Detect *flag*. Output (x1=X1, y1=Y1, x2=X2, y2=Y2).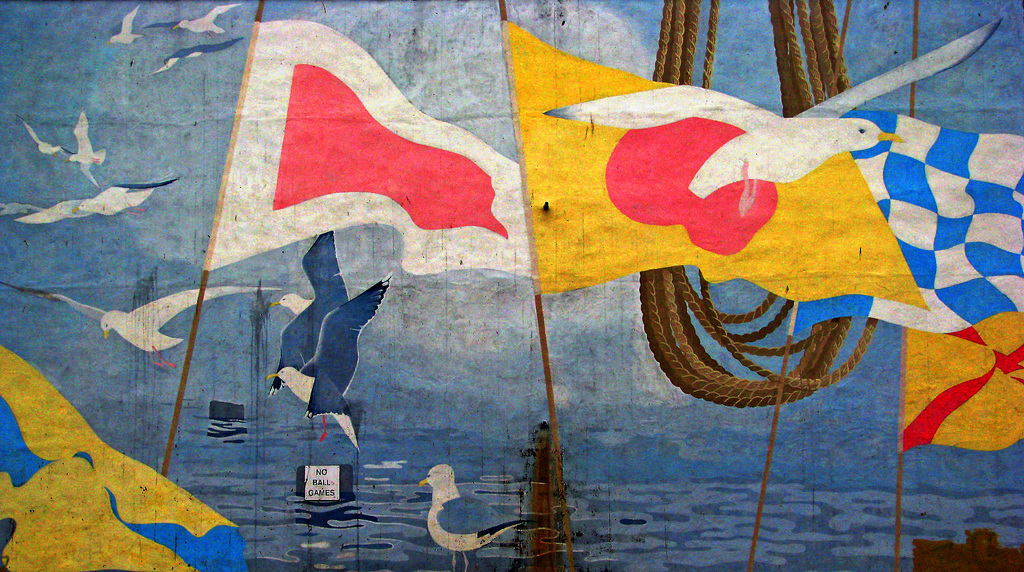
(x1=195, y1=26, x2=496, y2=272).
